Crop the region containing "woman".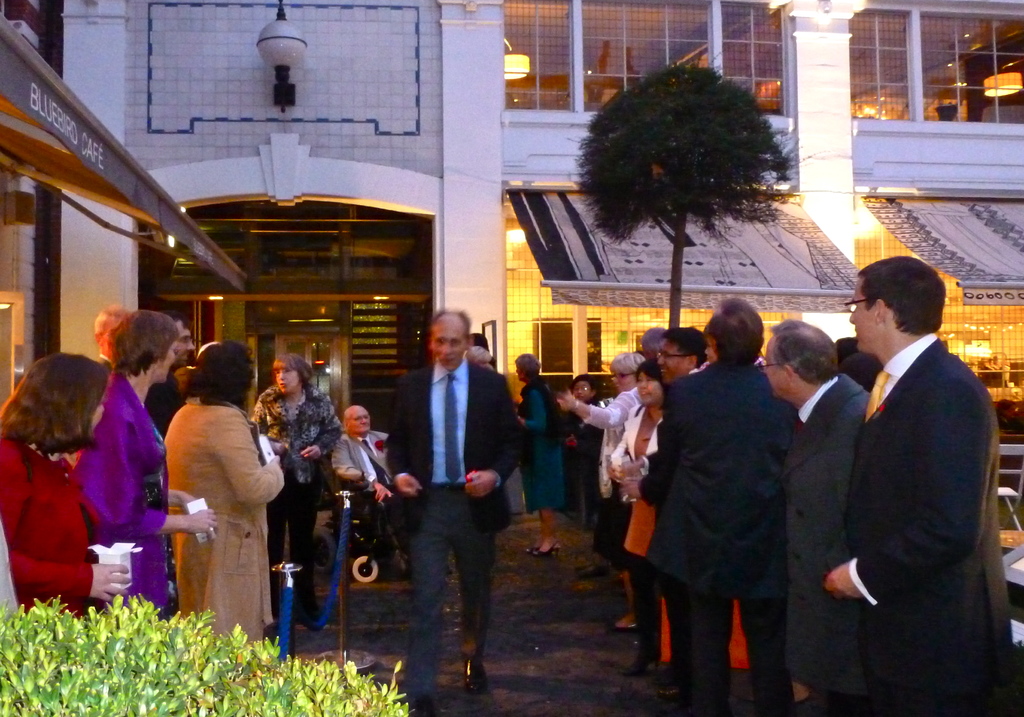
Crop region: 255/354/348/636.
